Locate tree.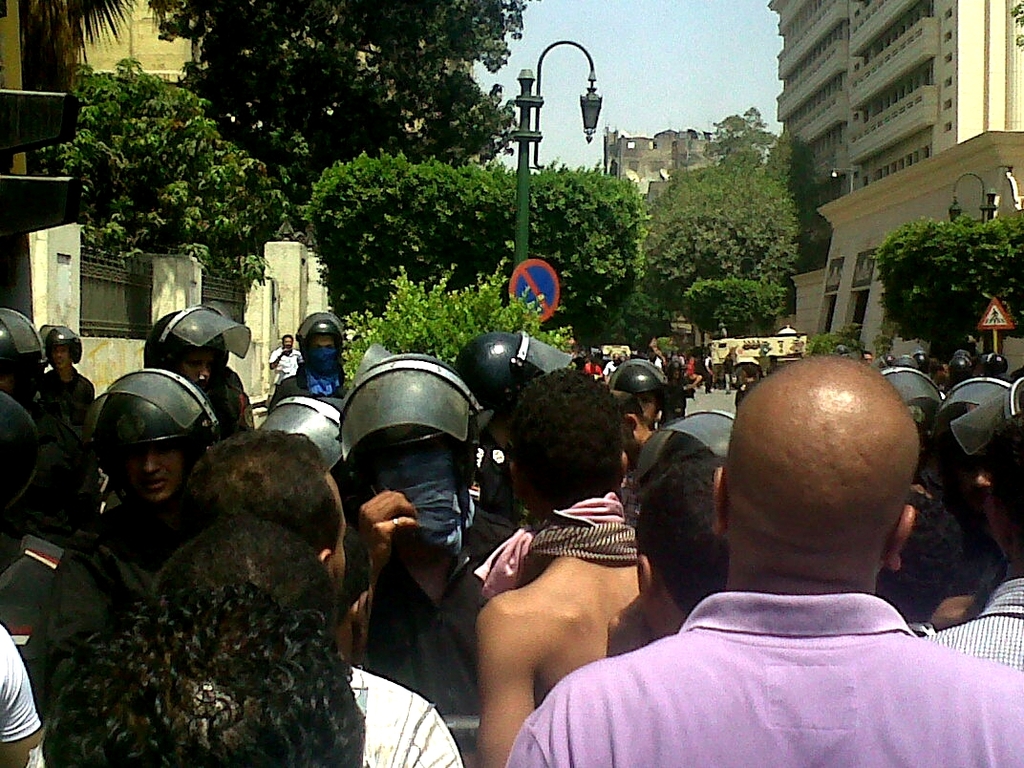
Bounding box: 29,60,294,288.
